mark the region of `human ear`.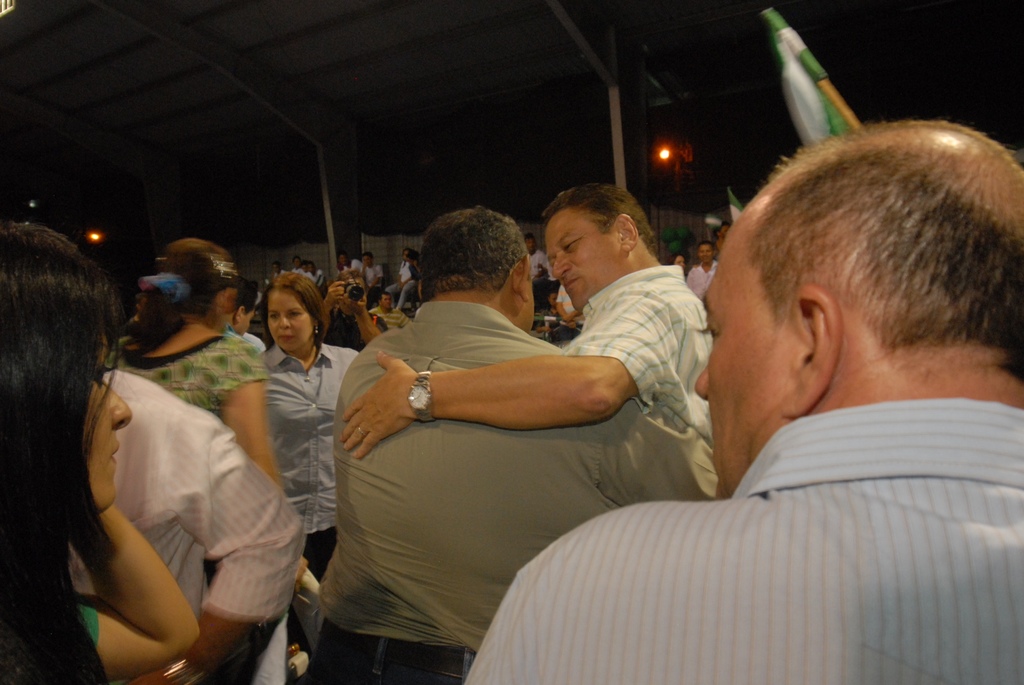
Region: <region>511, 249, 531, 306</region>.
